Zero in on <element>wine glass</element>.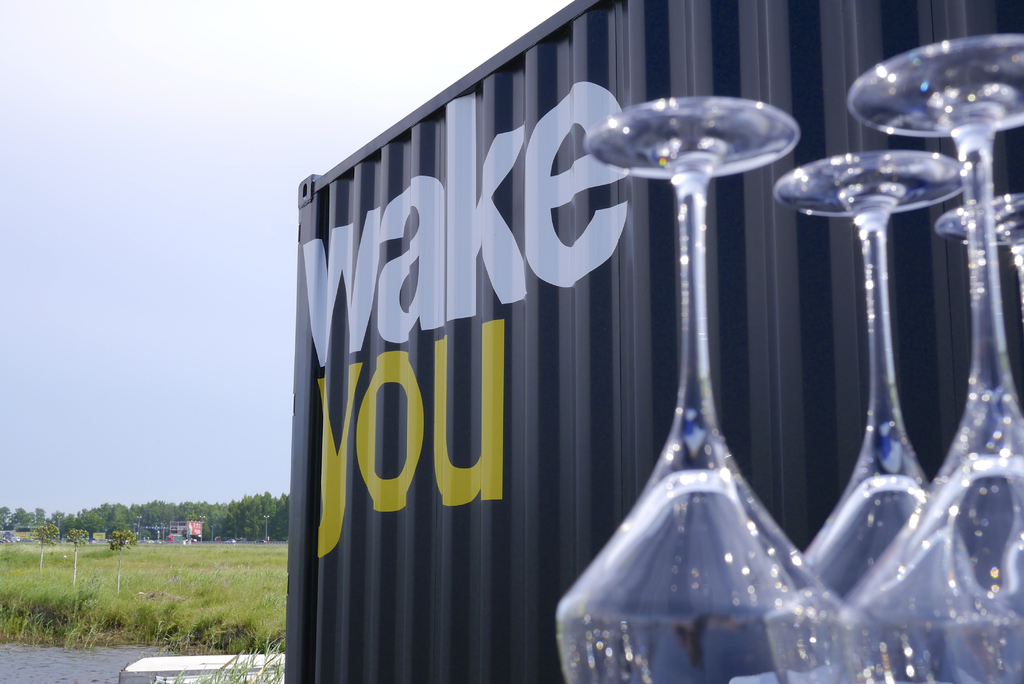
Zeroed in: (x1=930, y1=190, x2=1023, y2=320).
